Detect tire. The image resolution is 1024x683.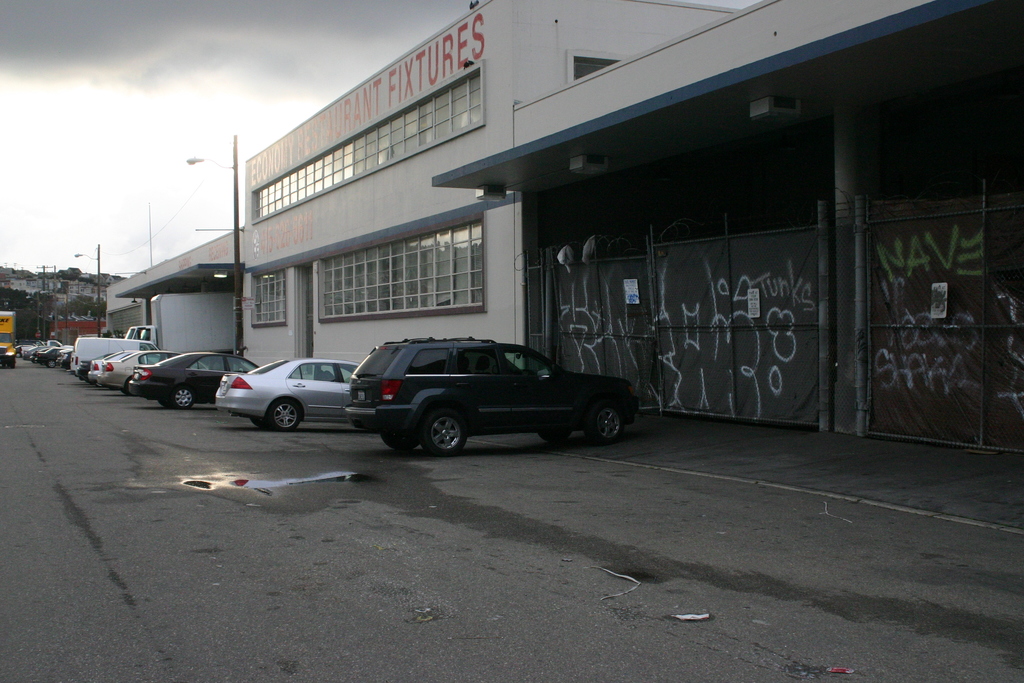
detection(357, 413, 377, 429).
